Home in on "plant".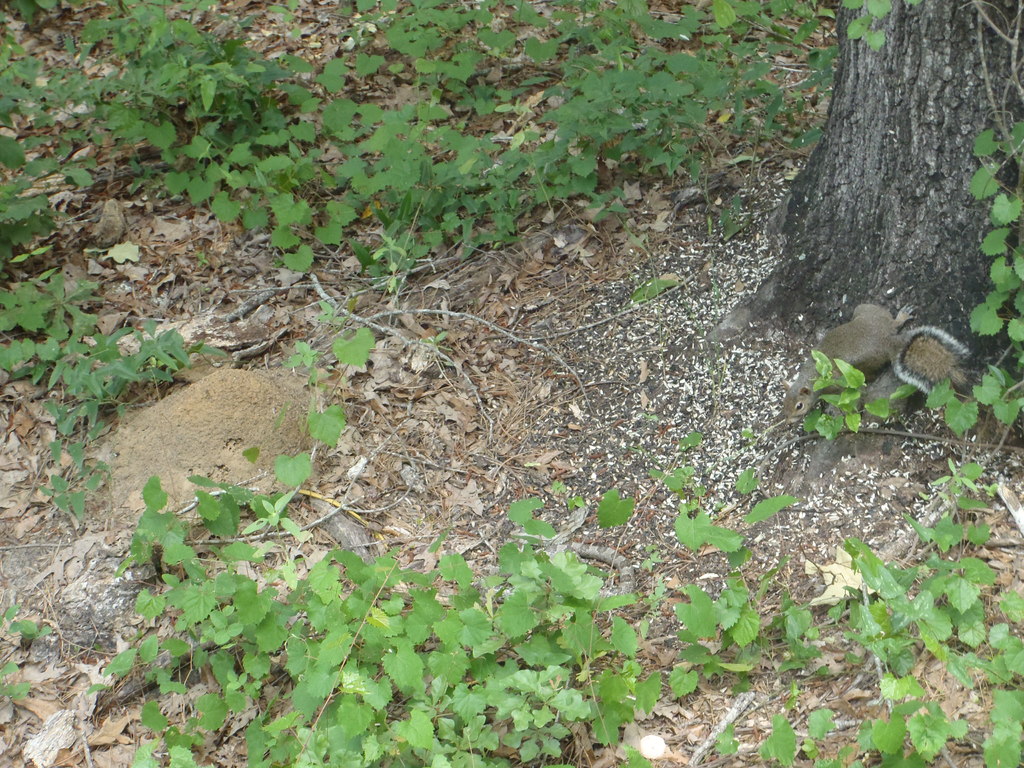
Homed in at (left=682, top=481, right=827, bottom=552).
